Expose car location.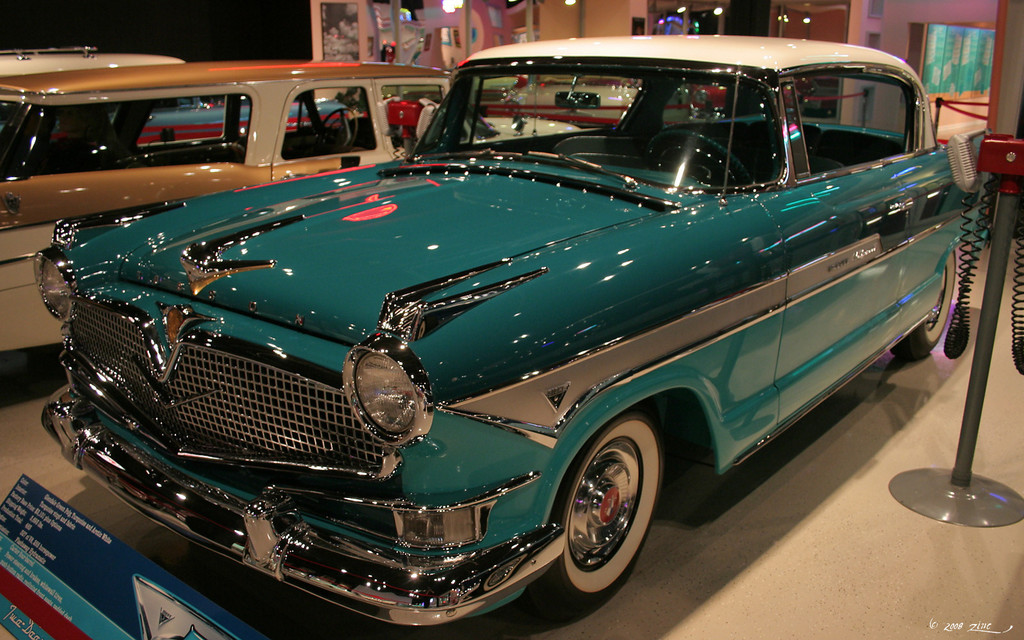
Exposed at crop(0, 63, 583, 351).
